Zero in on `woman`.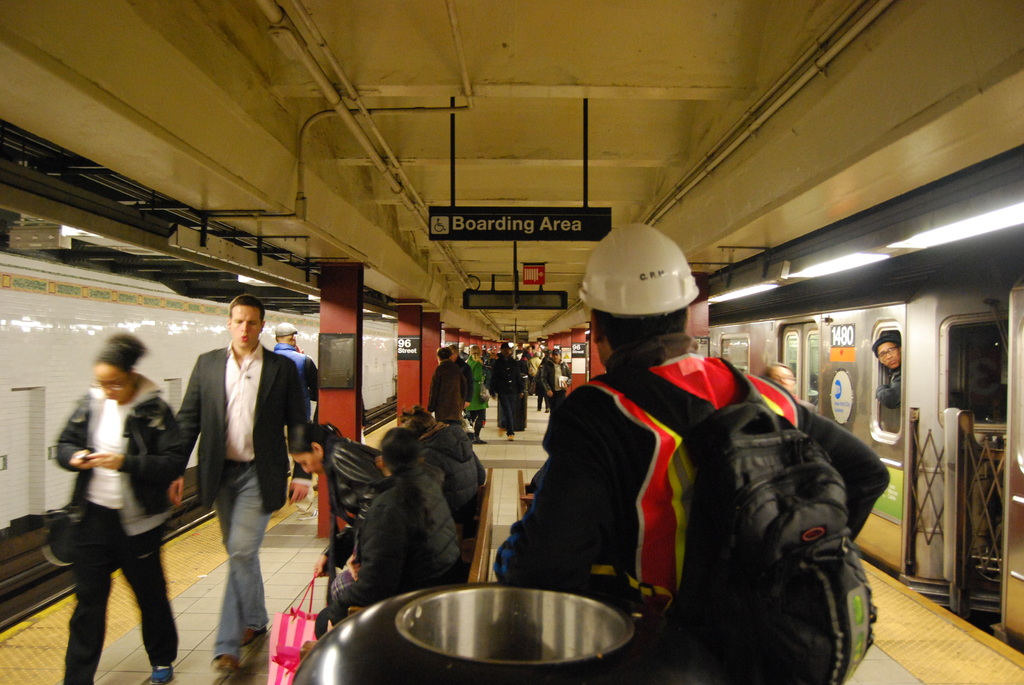
Zeroed in: [286,426,376,572].
